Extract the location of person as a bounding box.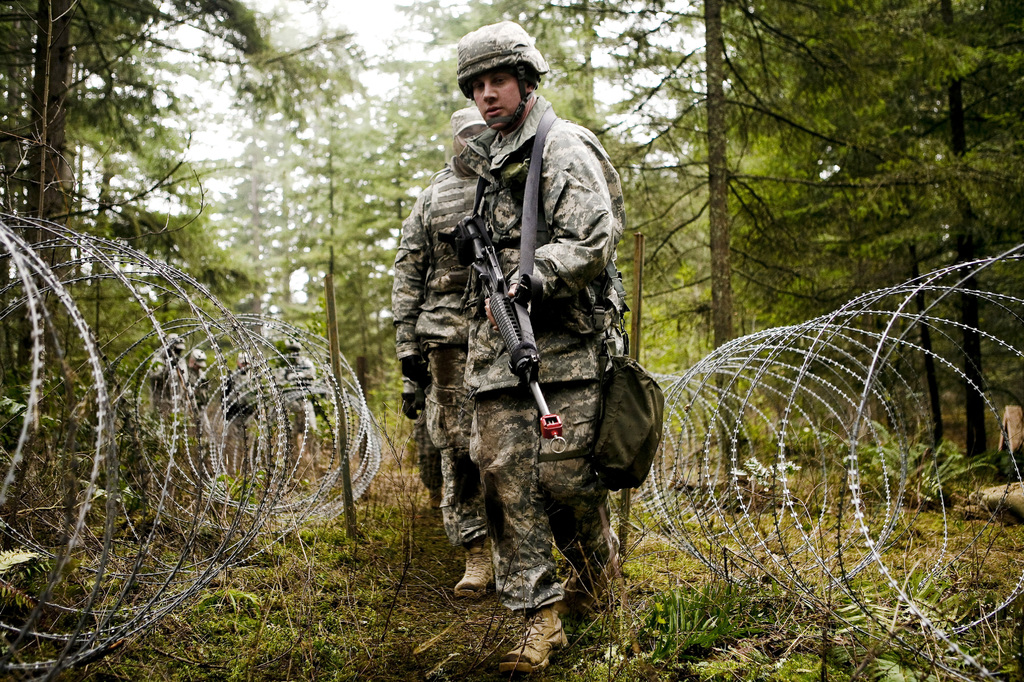
pyautogui.locateOnScreen(400, 113, 495, 512).
